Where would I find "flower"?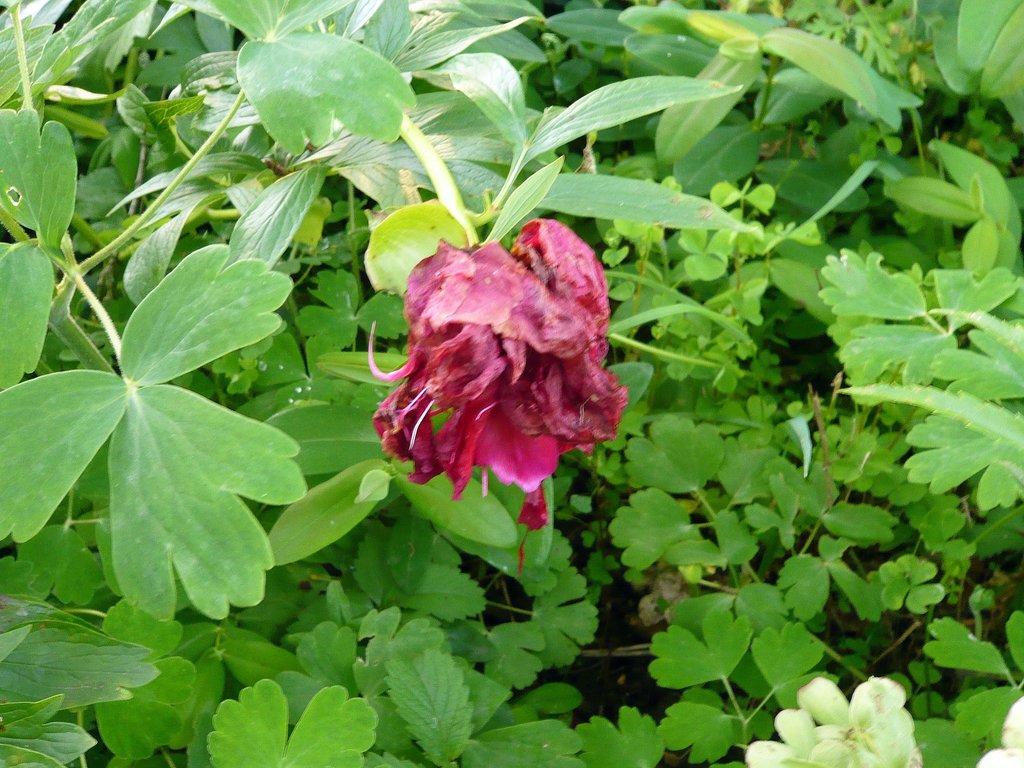
At l=973, t=696, r=1023, b=767.
